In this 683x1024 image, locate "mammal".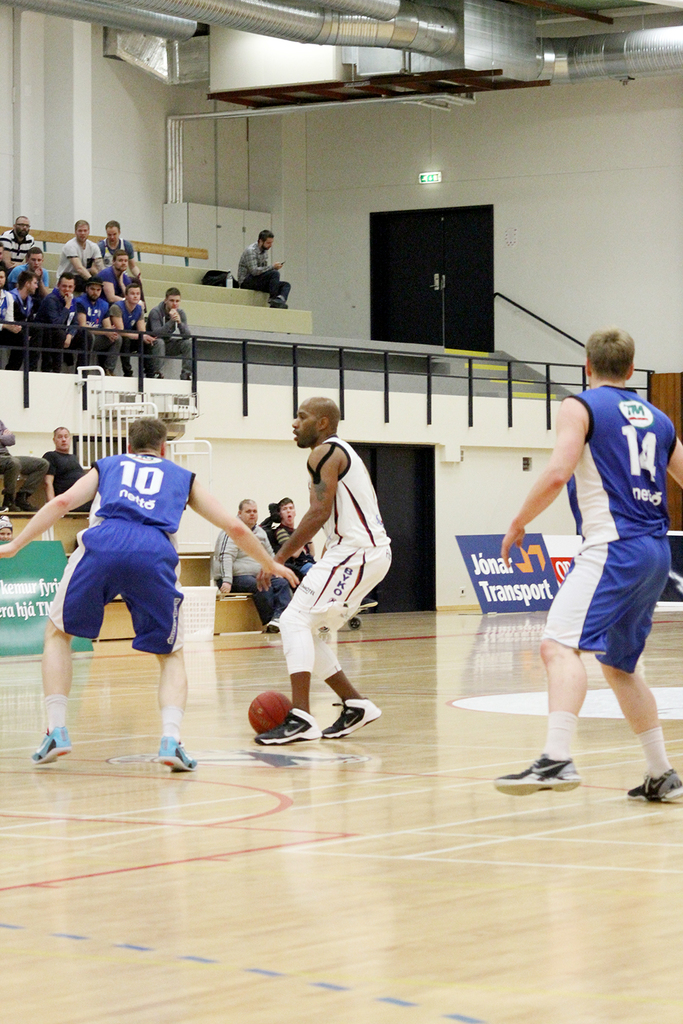
Bounding box: box=[488, 328, 682, 801].
